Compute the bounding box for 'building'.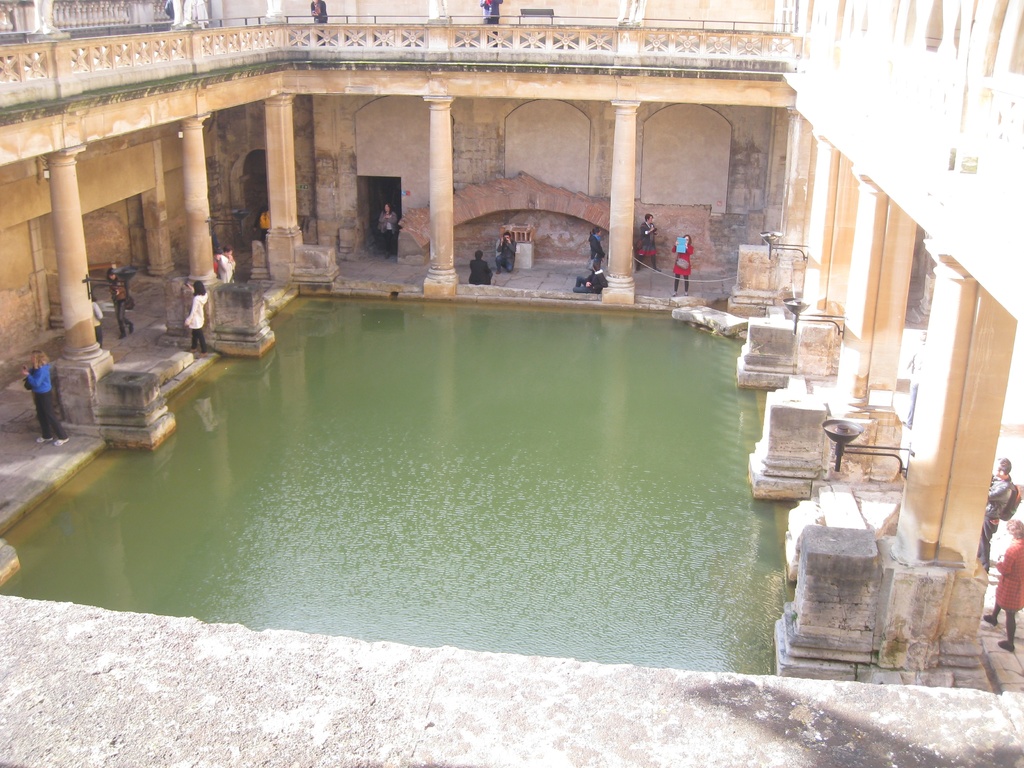
<bbox>0, 0, 1023, 691</bbox>.
